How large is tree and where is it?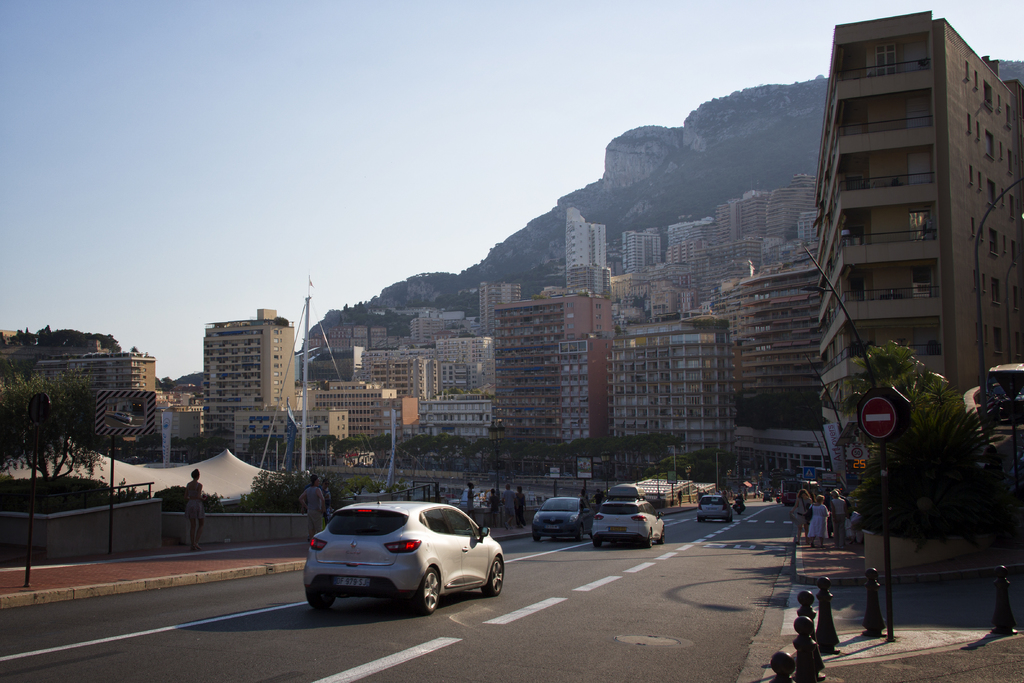
Bounding box: x1=247 y1=436 x2=285 y2=465.
